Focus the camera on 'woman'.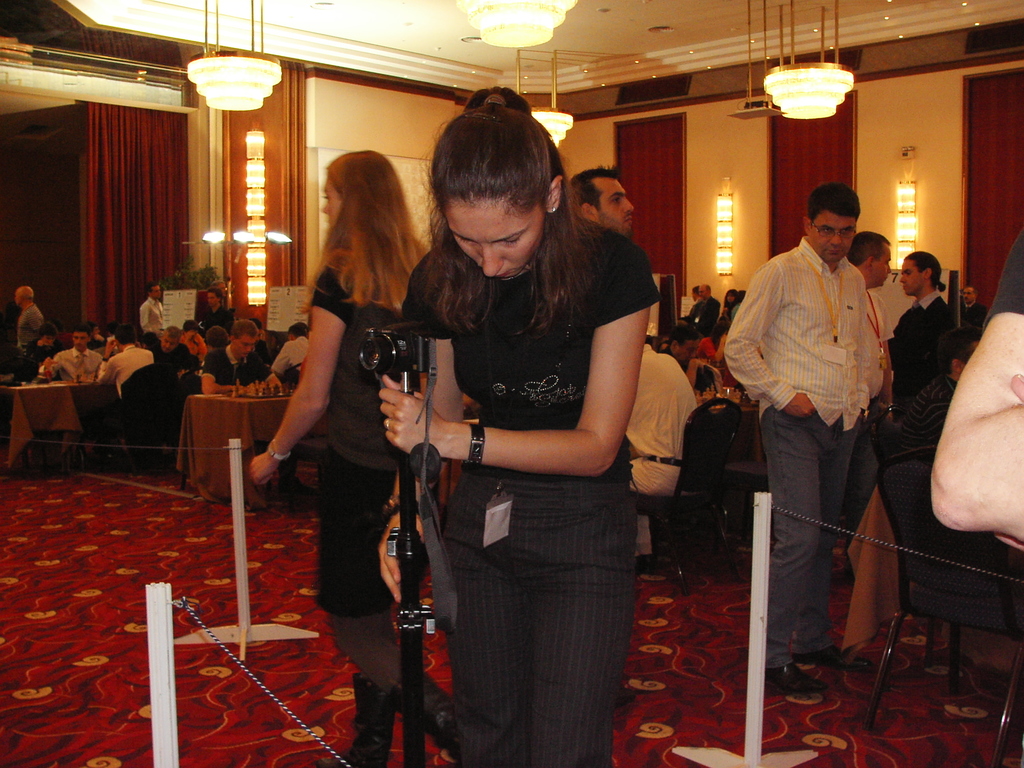
Focus region: bbox=[688, 321, 737, 372].
